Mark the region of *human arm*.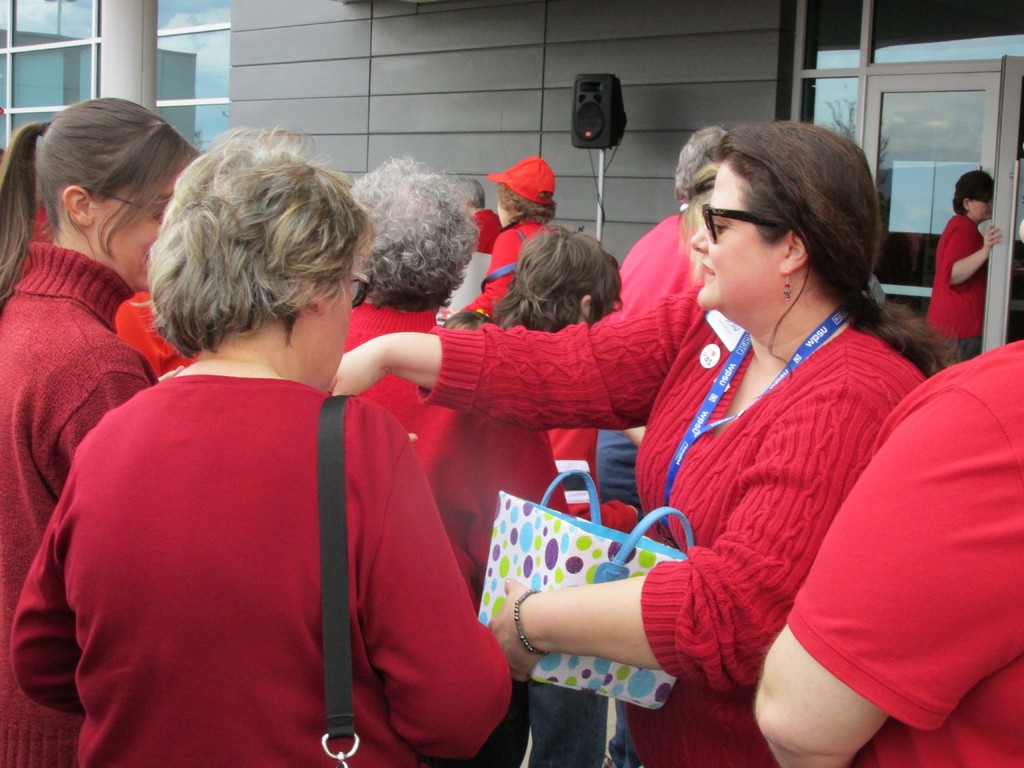
Region: locate(457, 227, 520, 319).
